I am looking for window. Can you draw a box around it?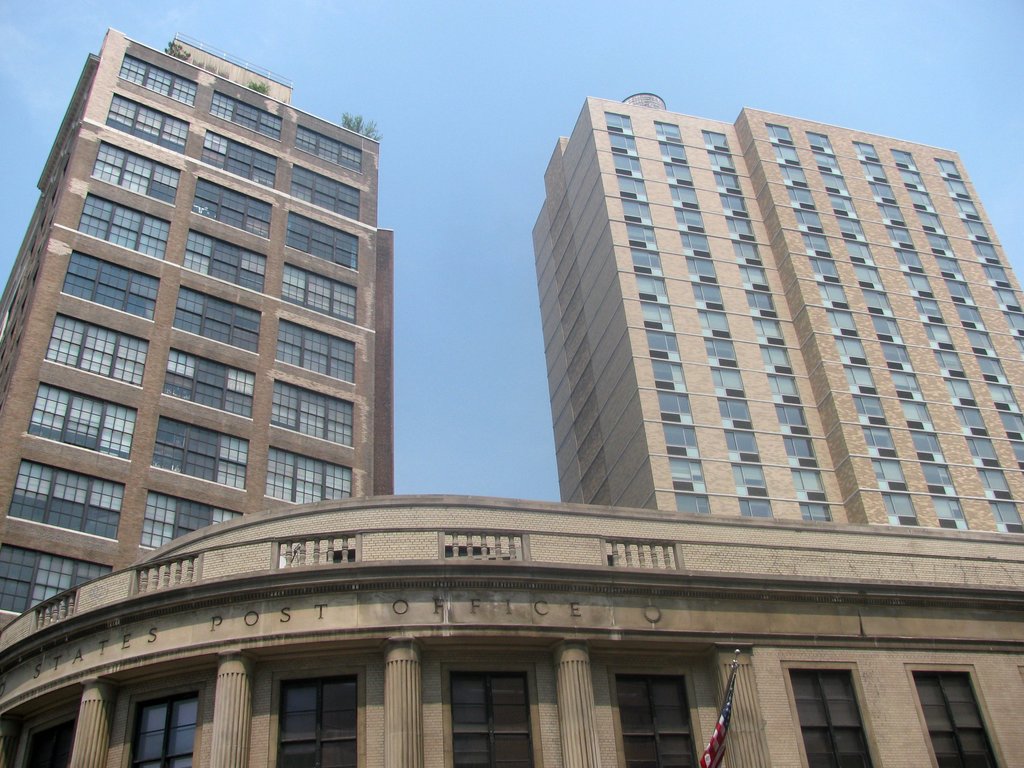
Sure, the bounding box is bbox=[861, 164, 885, 185].
